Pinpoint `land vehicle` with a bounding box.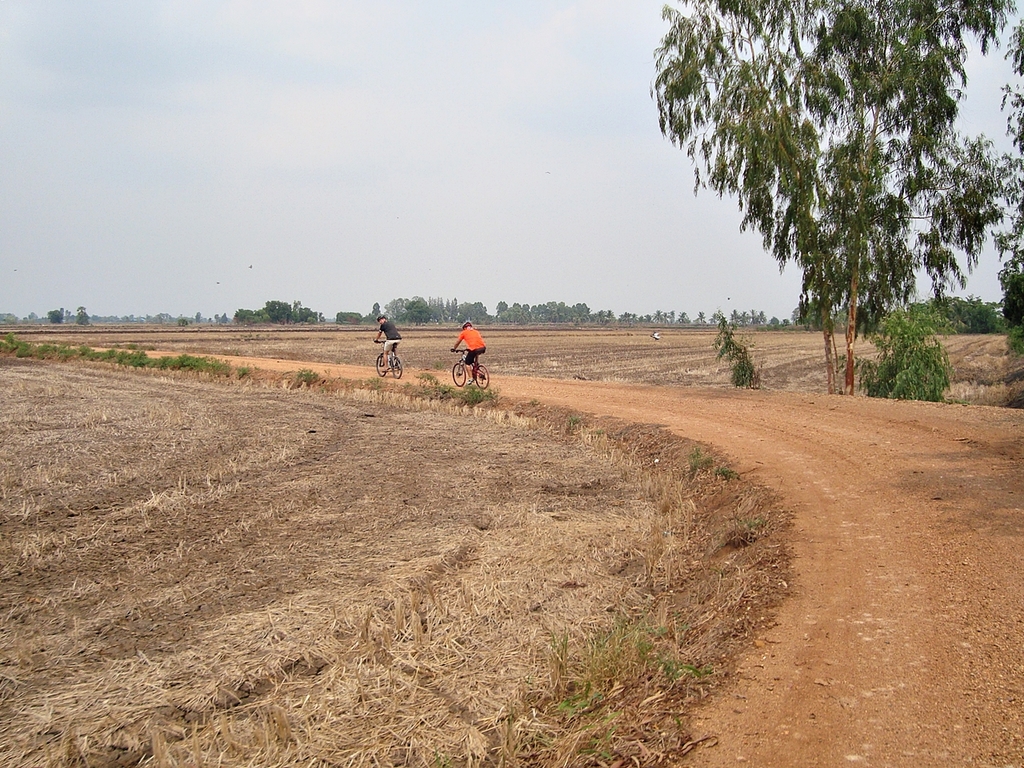
<bbox>450, 351, 491, 388</bbox>.
